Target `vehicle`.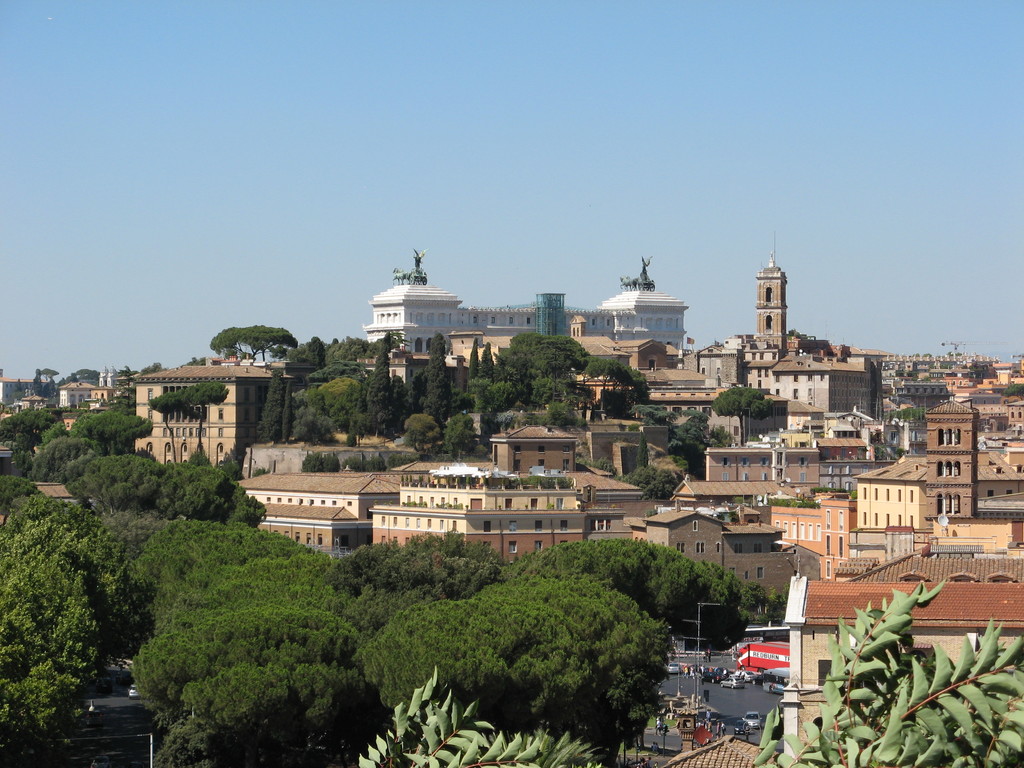
Target region: [744, 669, 758, 683].
